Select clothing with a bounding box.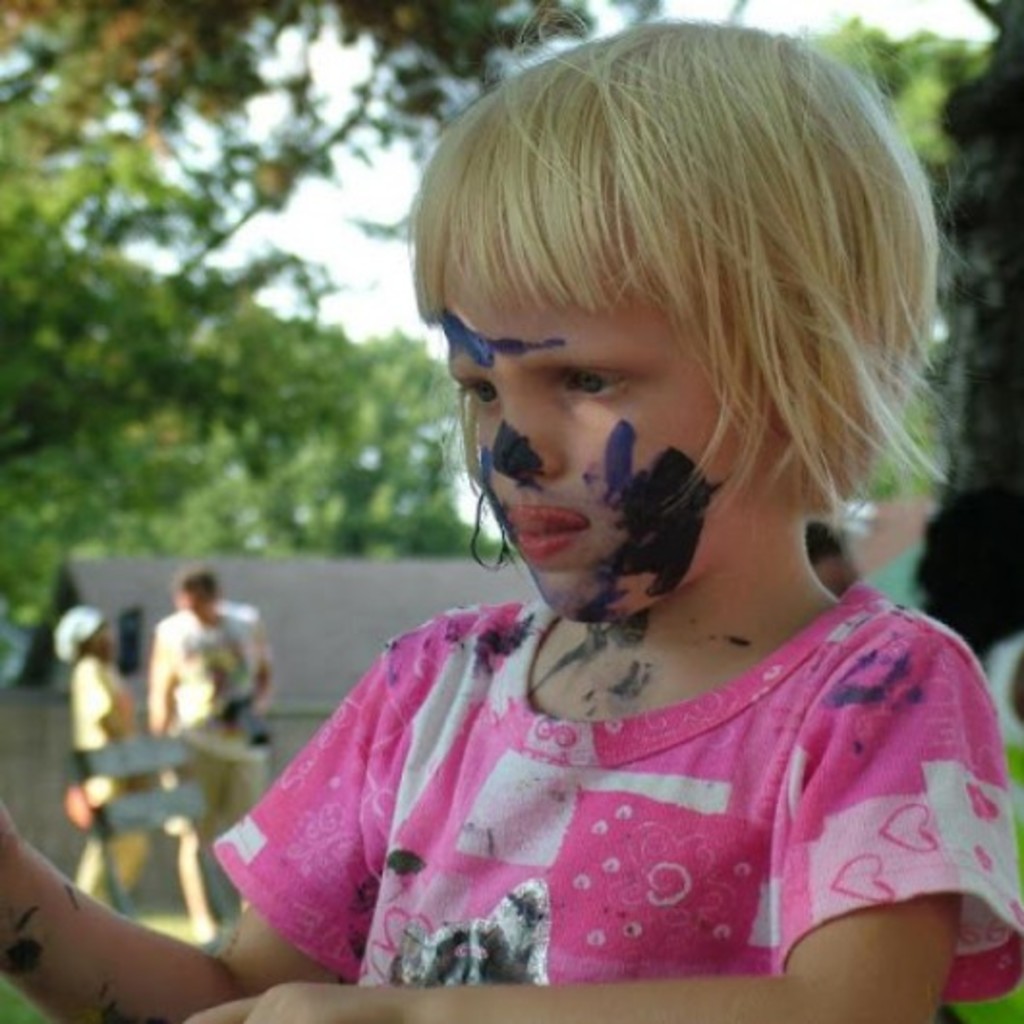
<box>139,599,265,922</box>.
